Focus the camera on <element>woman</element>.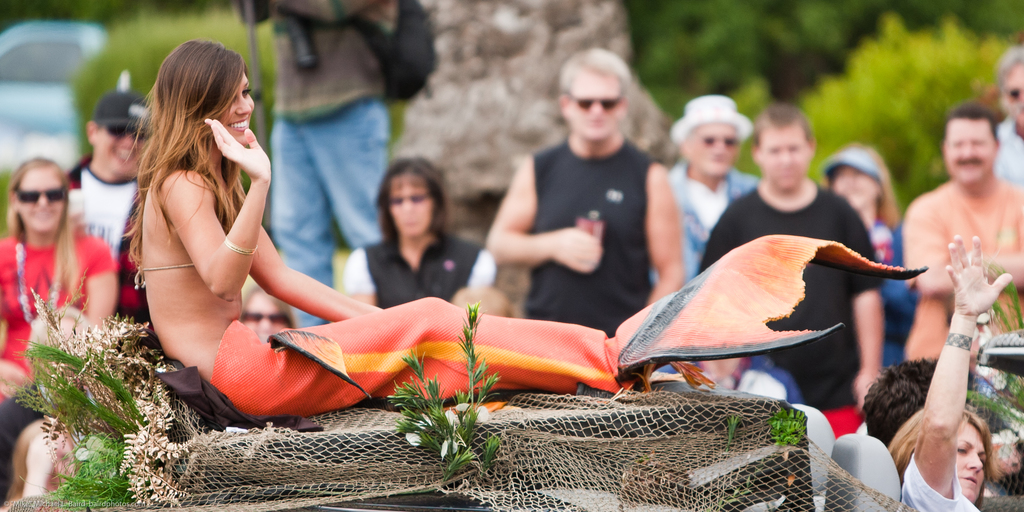
Focus region: 822/143/902/369.
